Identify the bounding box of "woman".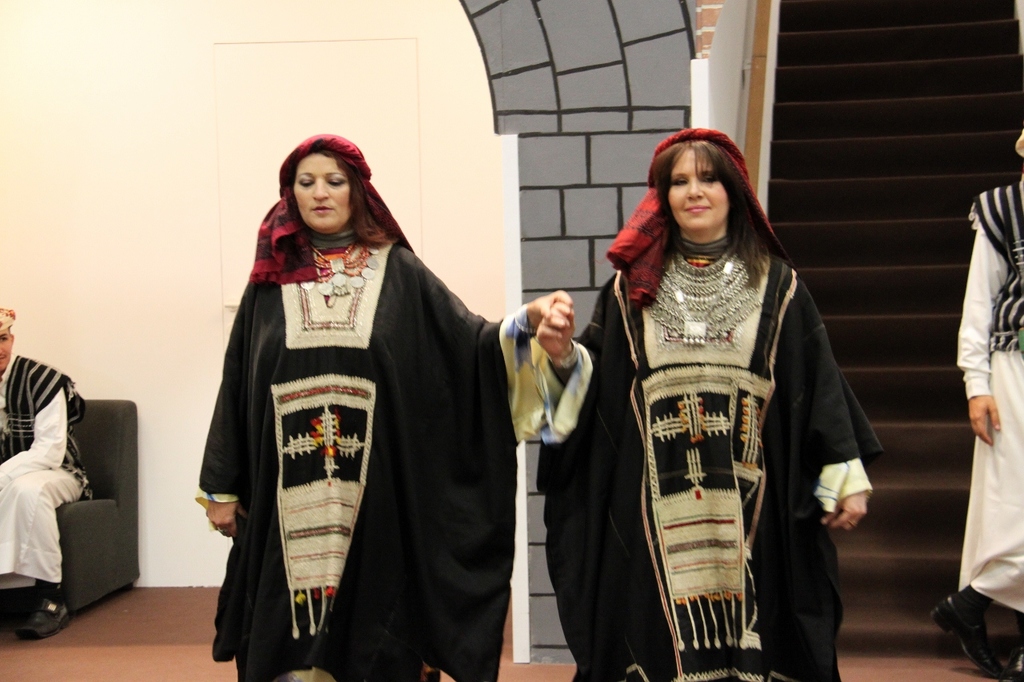
538, 123, 886, 681.
